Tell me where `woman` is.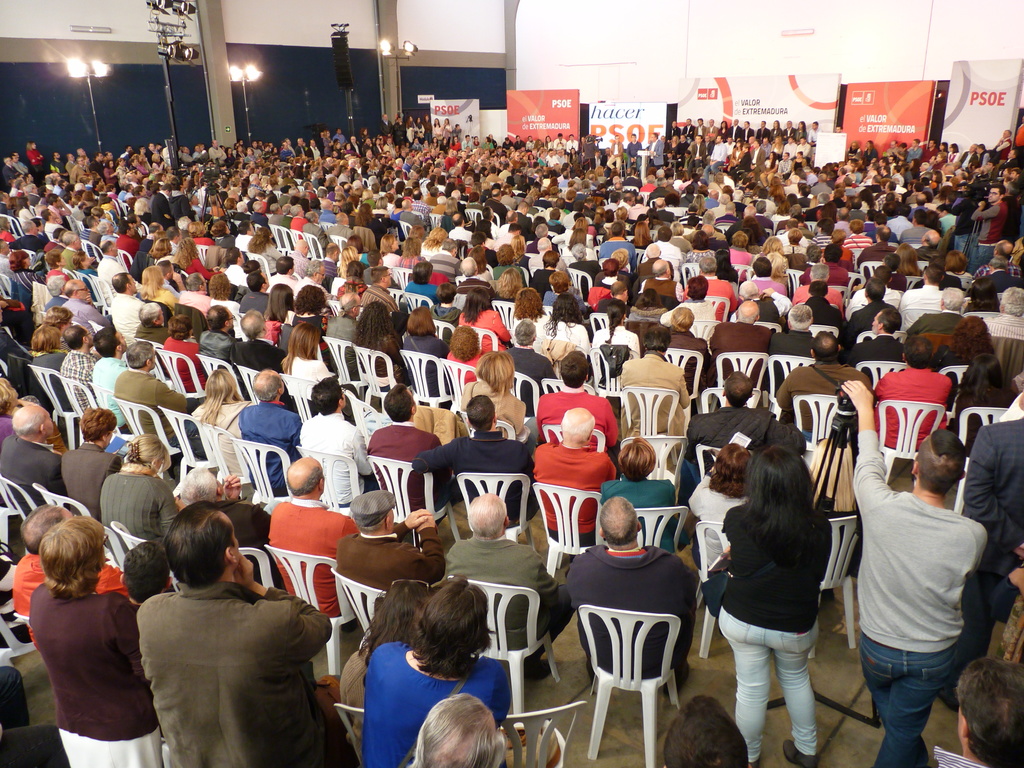
`woman` is at box=[37, 247, 74, 292].
